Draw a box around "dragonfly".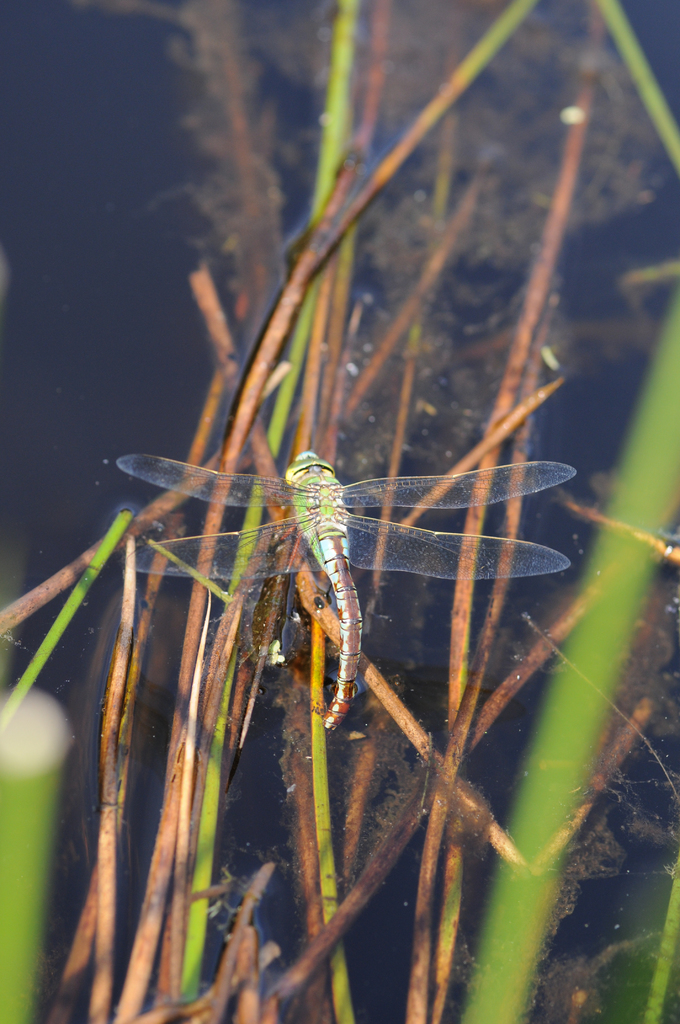
BBox(117, 449, 579, 732).
